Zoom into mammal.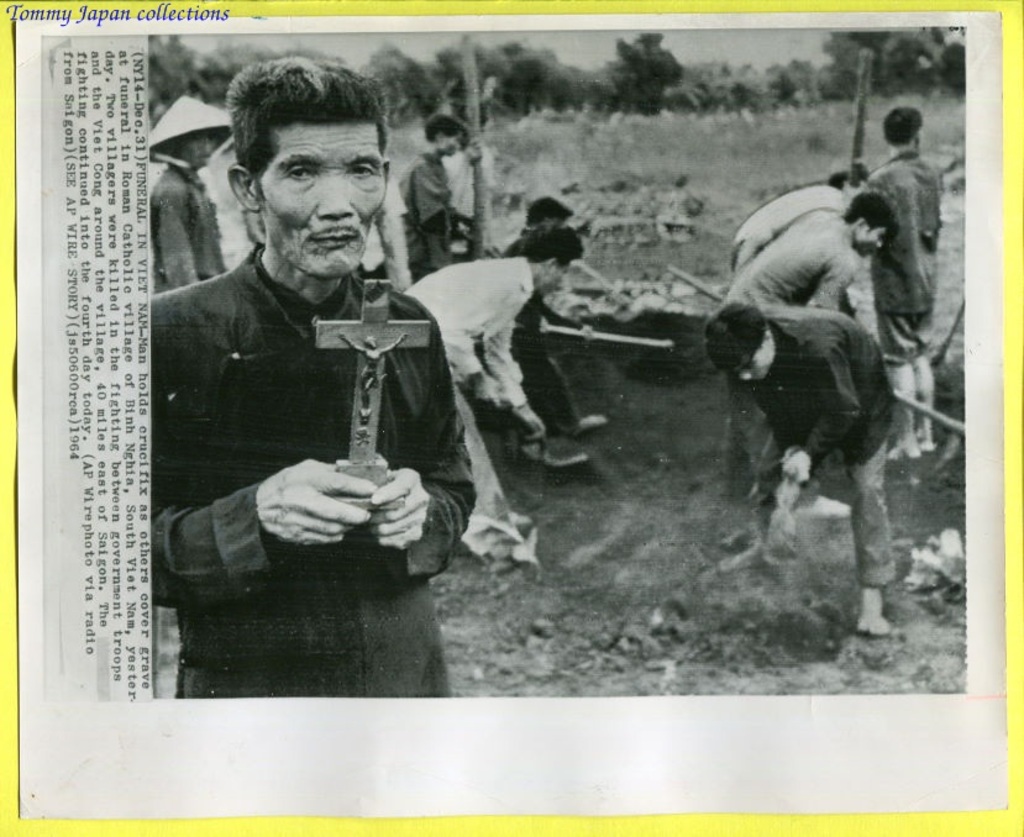
Zoom target: {"left": 849, "top": 111, "right": 946, "bottom": 458}.
